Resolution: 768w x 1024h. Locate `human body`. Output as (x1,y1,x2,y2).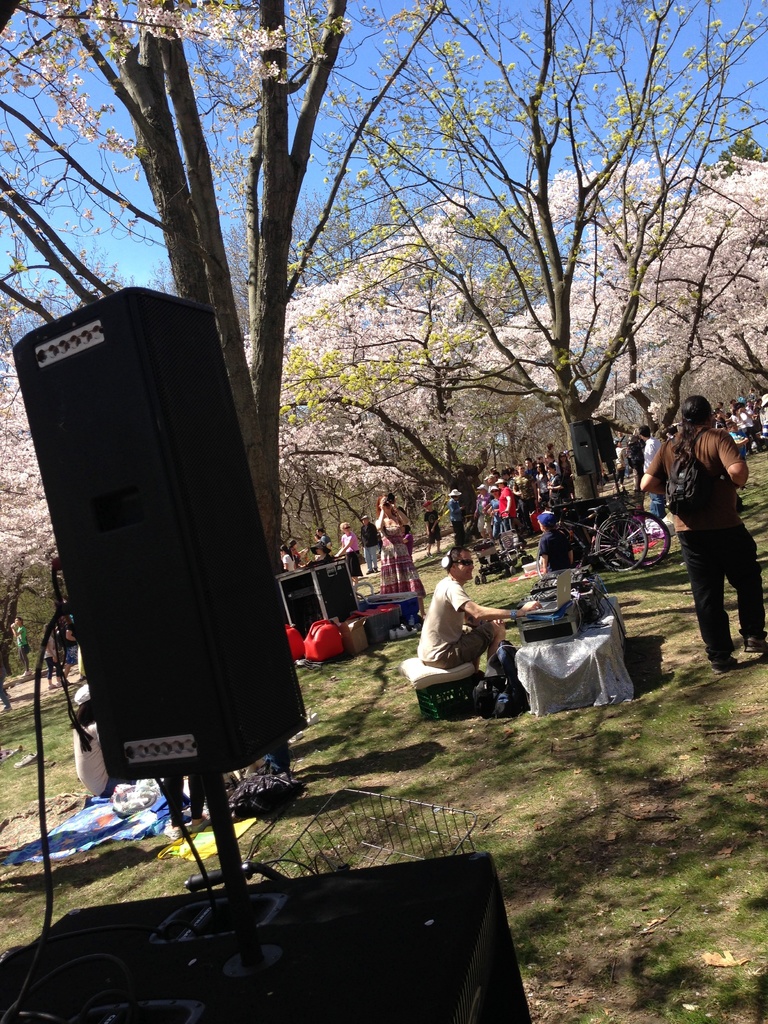
(334,526,359,591).
